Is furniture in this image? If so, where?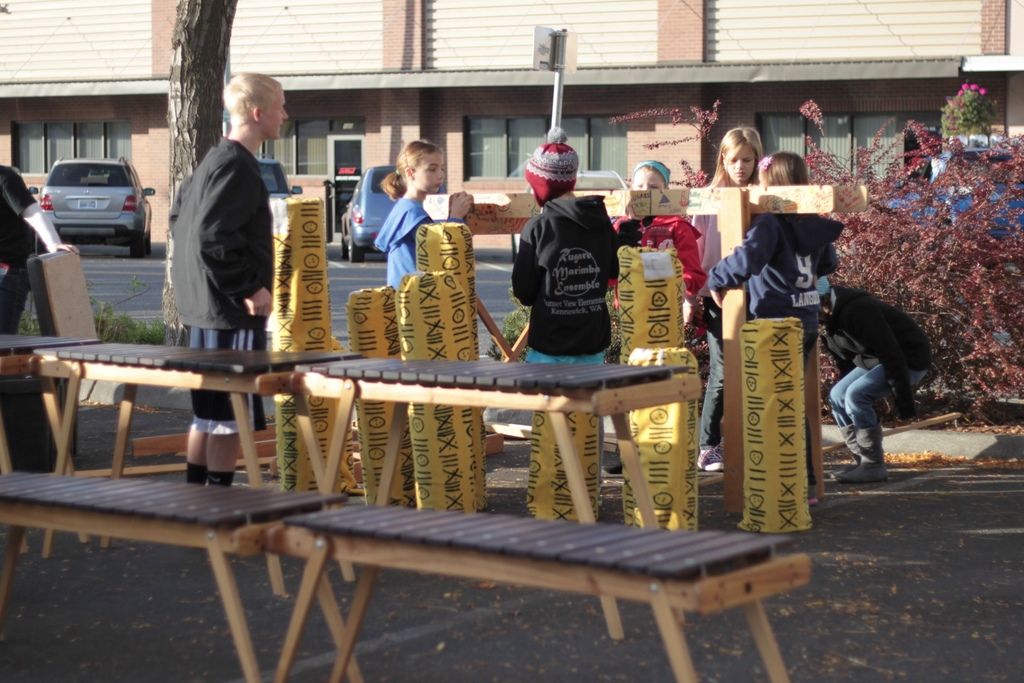
Yes, at {"left": 0, "top": 466, "right": 811, "bottom": 682}.
